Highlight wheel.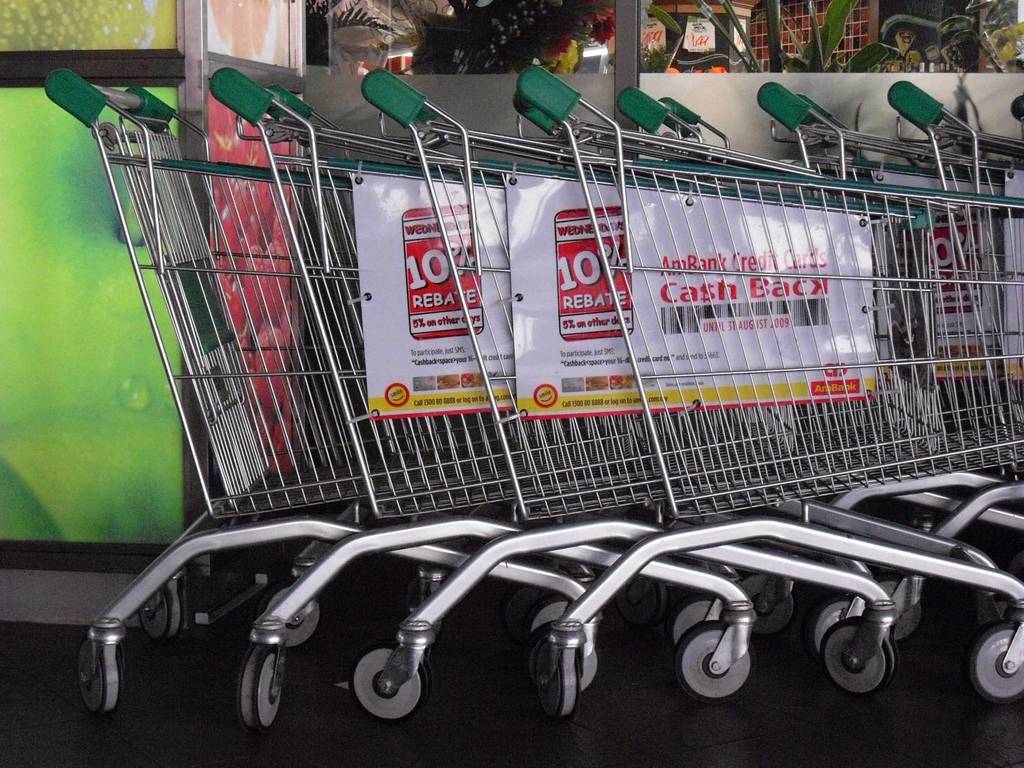
Highlighted region: {"x1": 276, "y1": 580, "x2": 321, "y2": 646}.
